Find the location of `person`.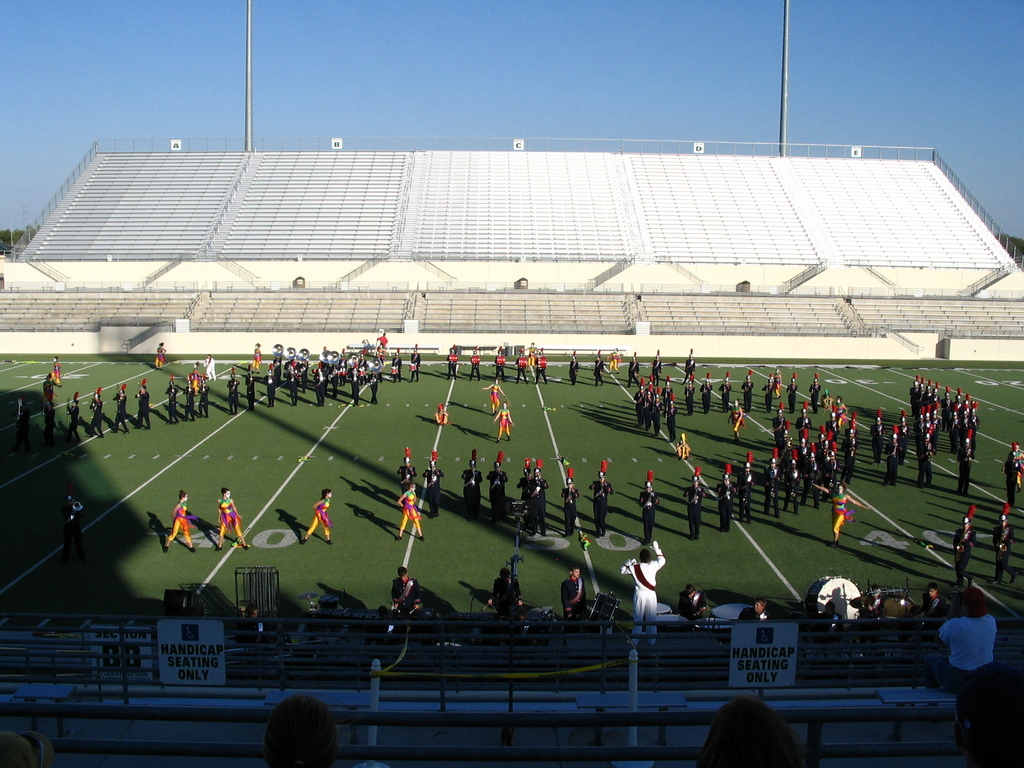
Location: BBox(349, 360, 360, 406).
